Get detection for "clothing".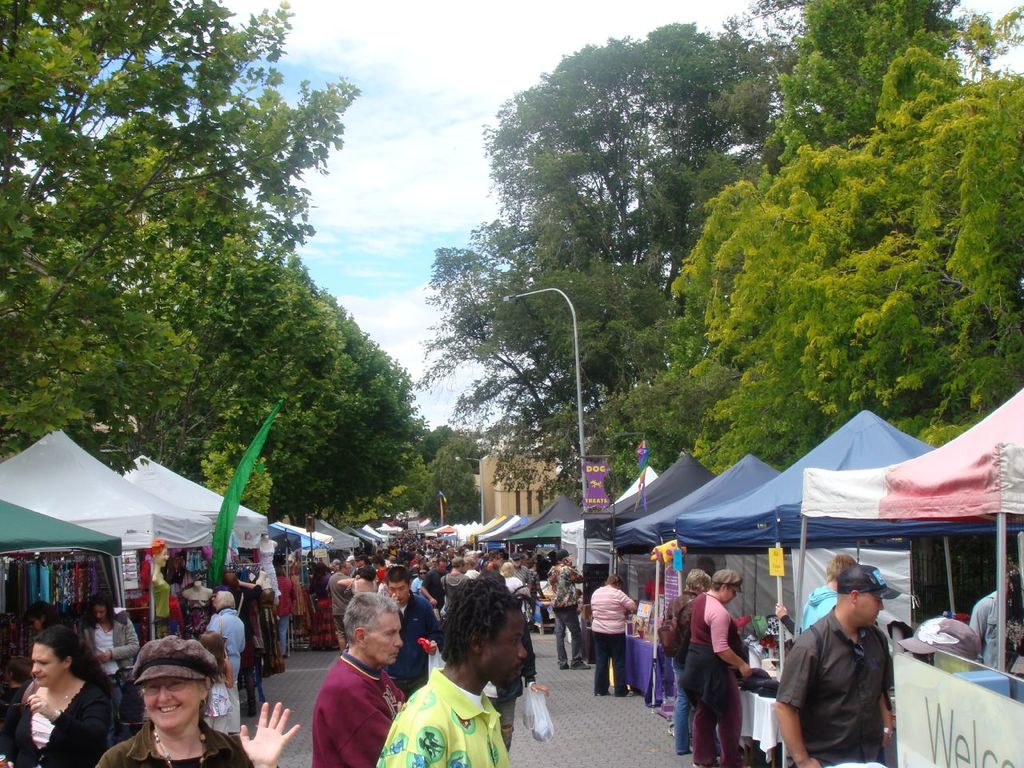
Detection: pyautogui.locateOnScreen(310, 646, 410, 767).
